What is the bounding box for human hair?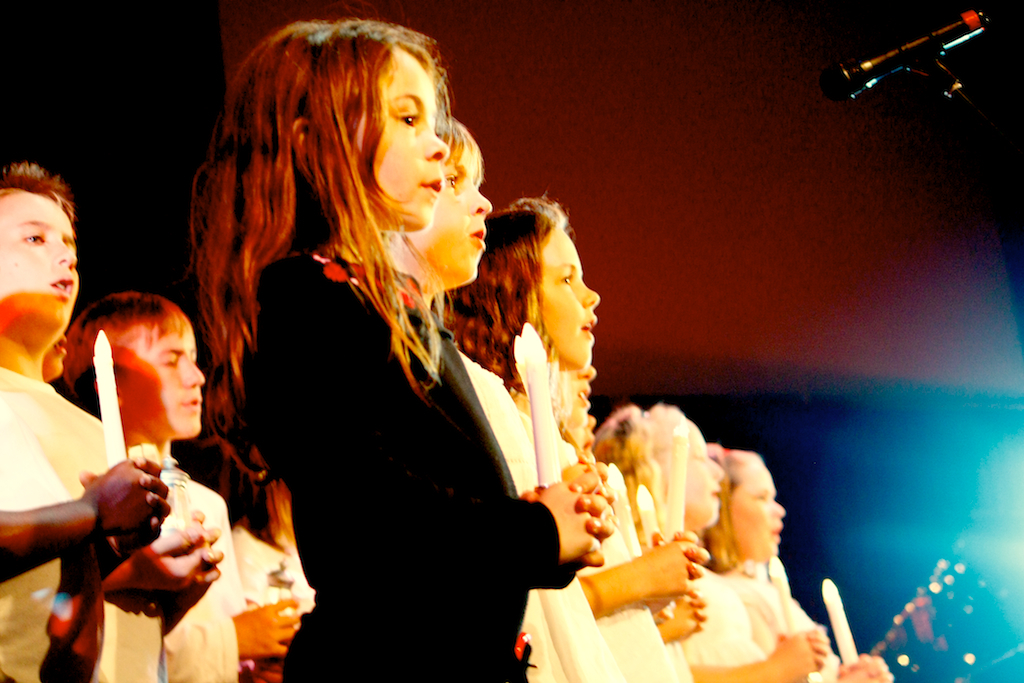
[left=593, top=402, right=664, bottom=479].
